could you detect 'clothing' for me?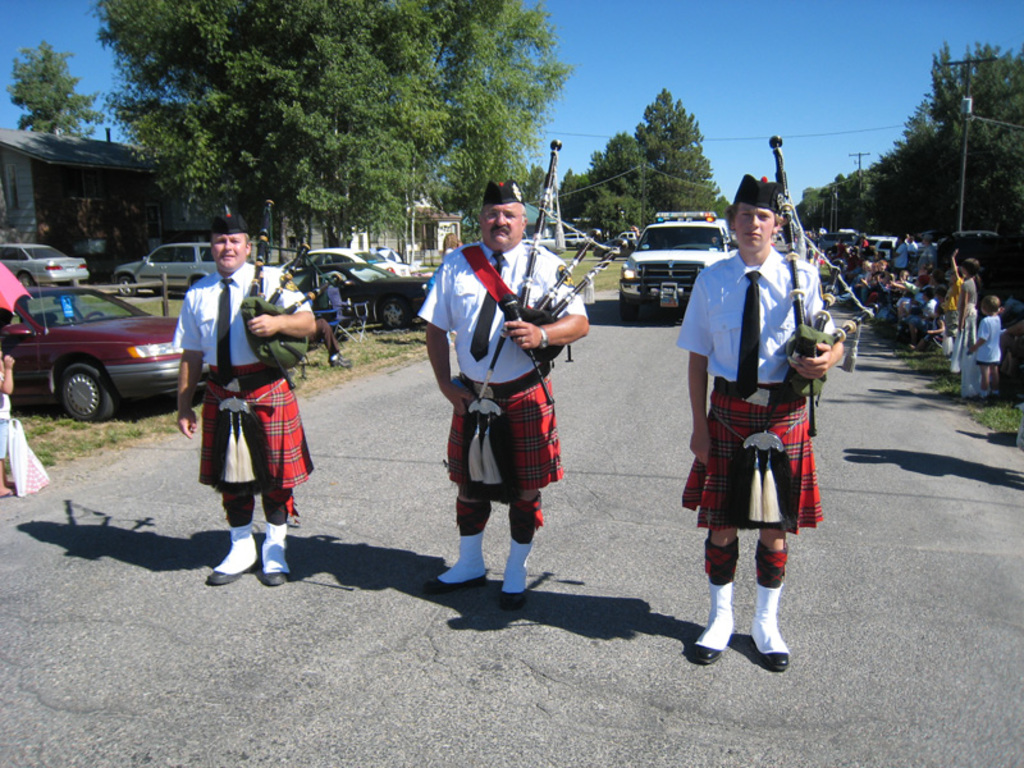
Detection result: box(956, 268, 975, 348).
